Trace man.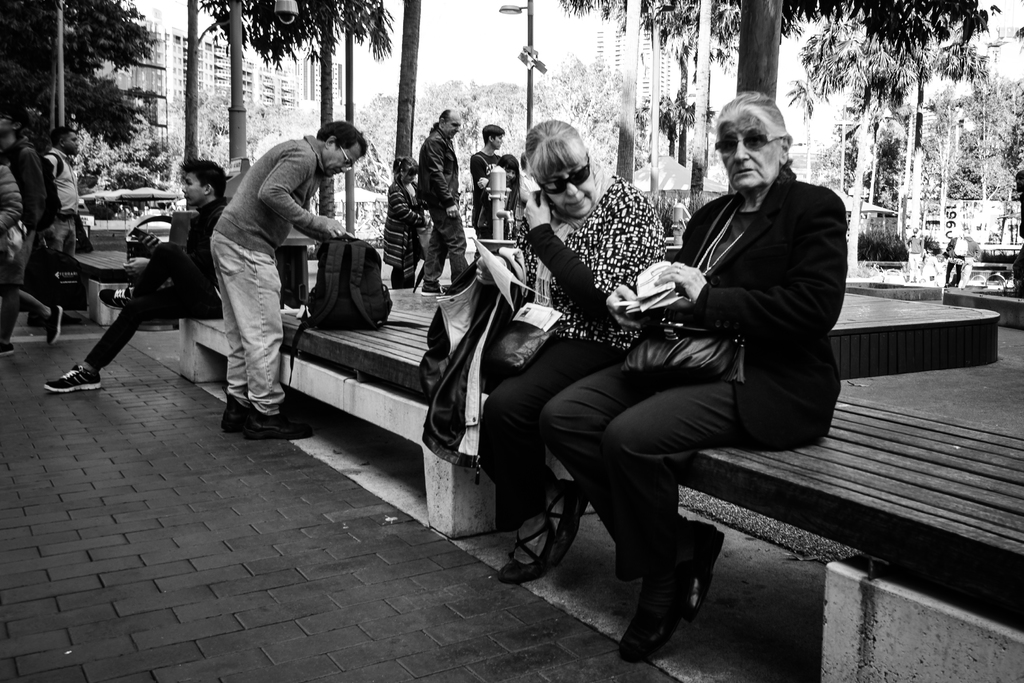
Traced to 43:153:230:393.
